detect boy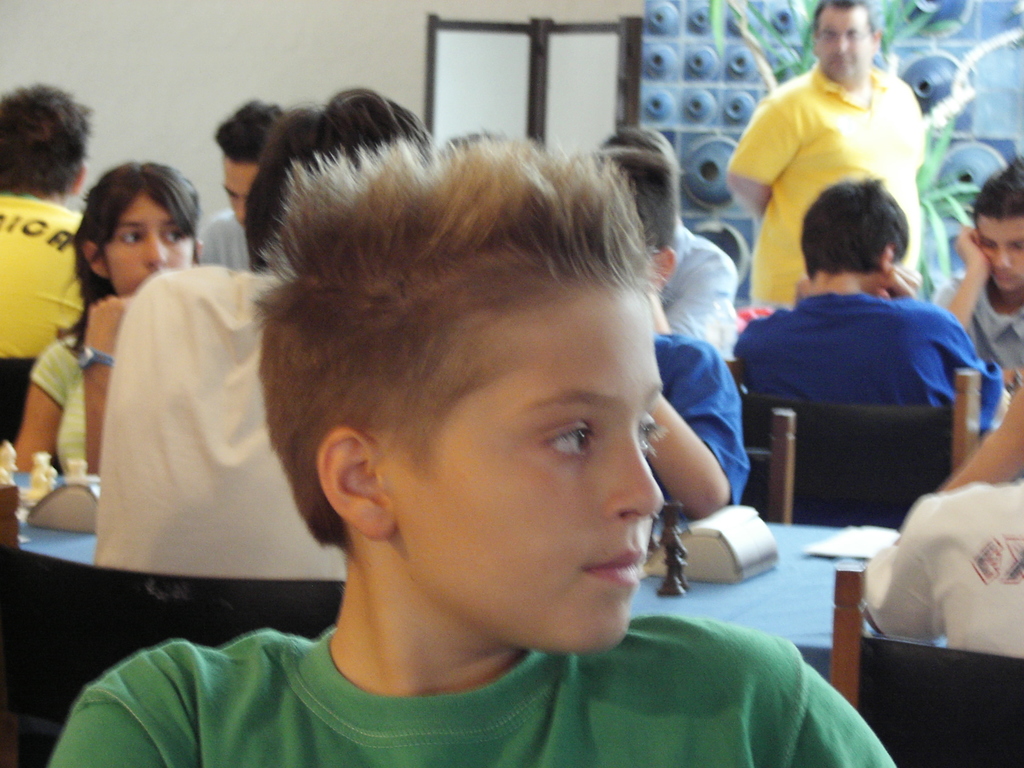
BBox(0, 81, 82, 360)
